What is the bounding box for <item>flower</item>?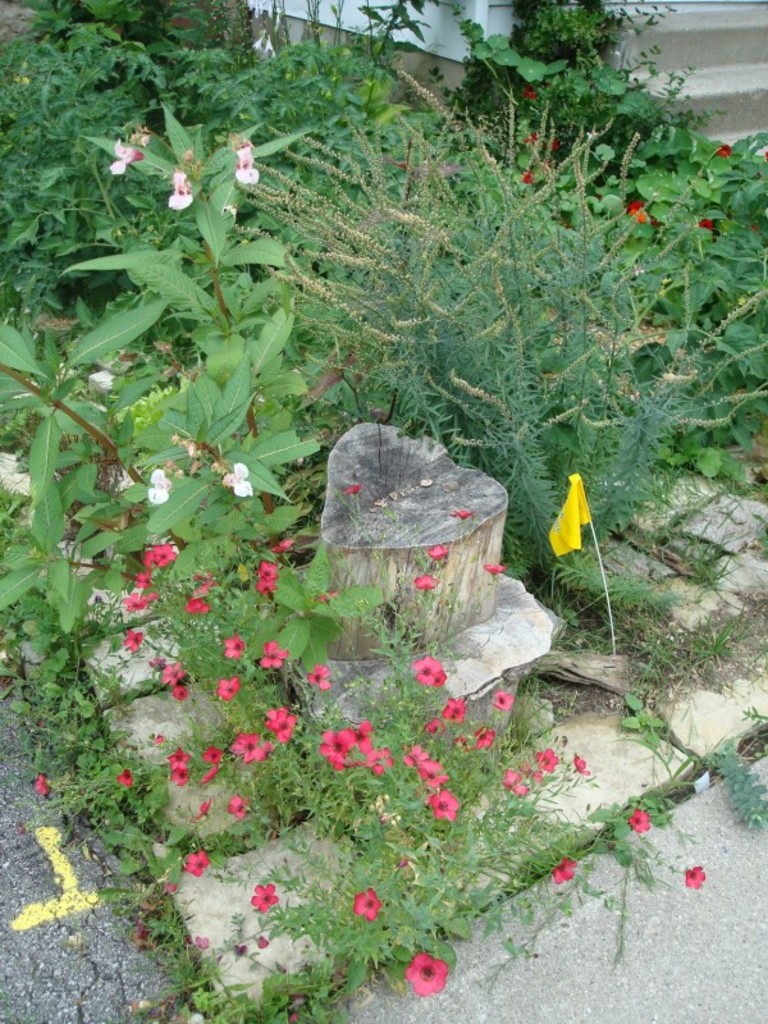
170,765,187,787.
